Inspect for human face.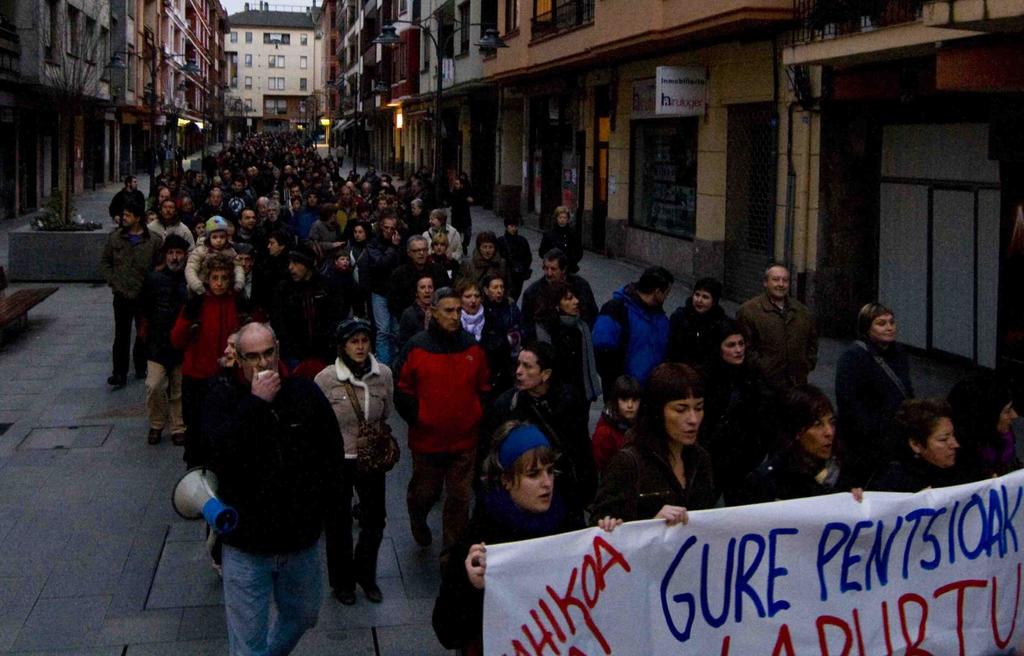
Inspection: left=764, top=269, right=790, bottom=300.
